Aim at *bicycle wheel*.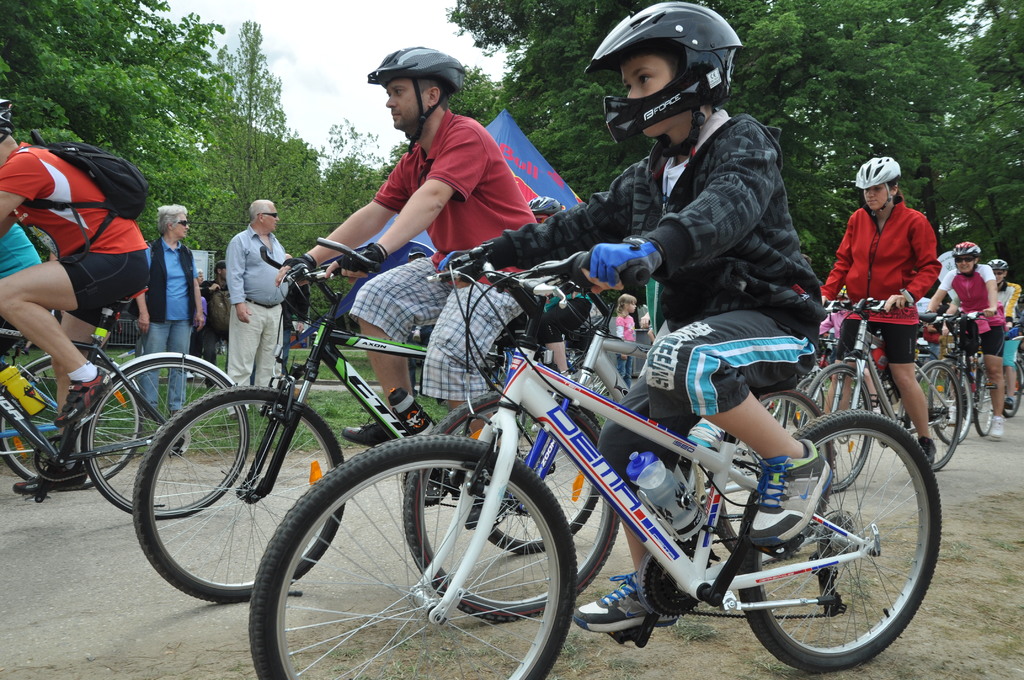
Aimed at box=[908, 363, 963, 469].
